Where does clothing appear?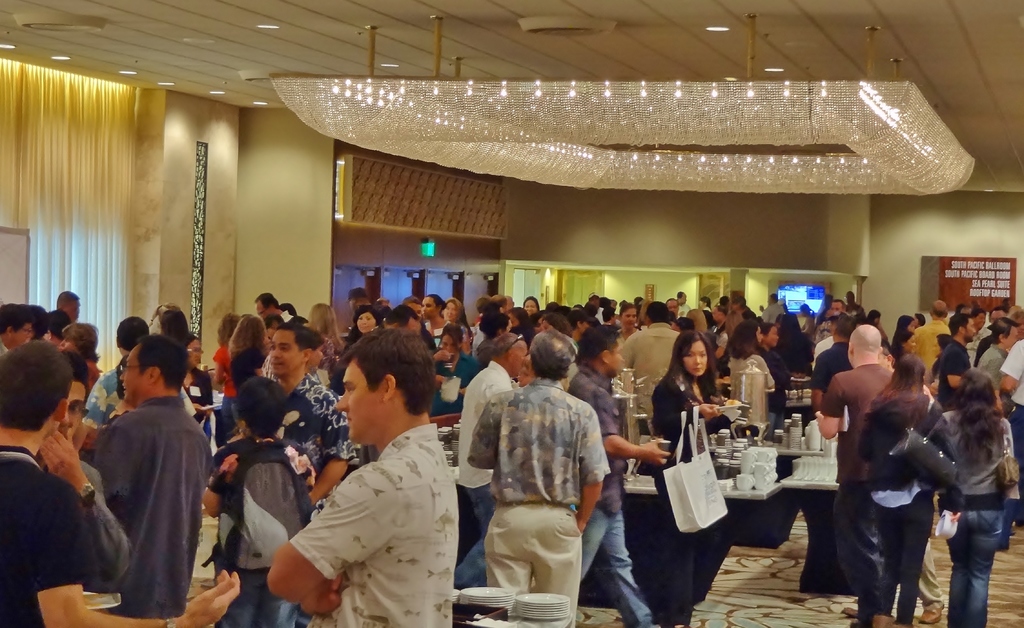
Appears at region(77, 360, 123, 435).
